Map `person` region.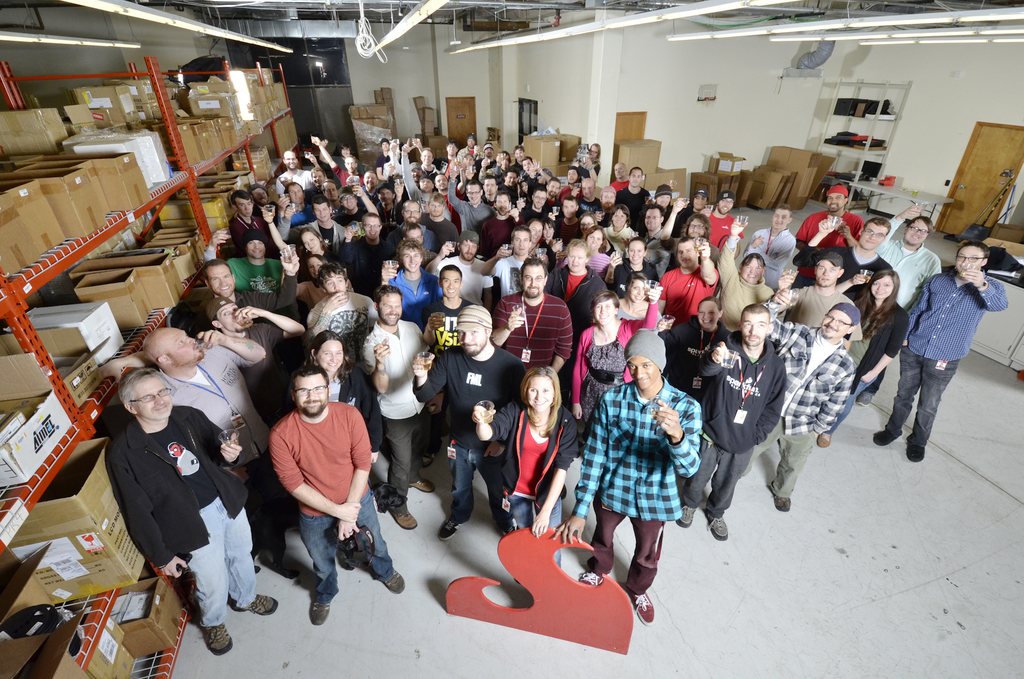
Mapped to select_region(197, 256, 307, 371).
